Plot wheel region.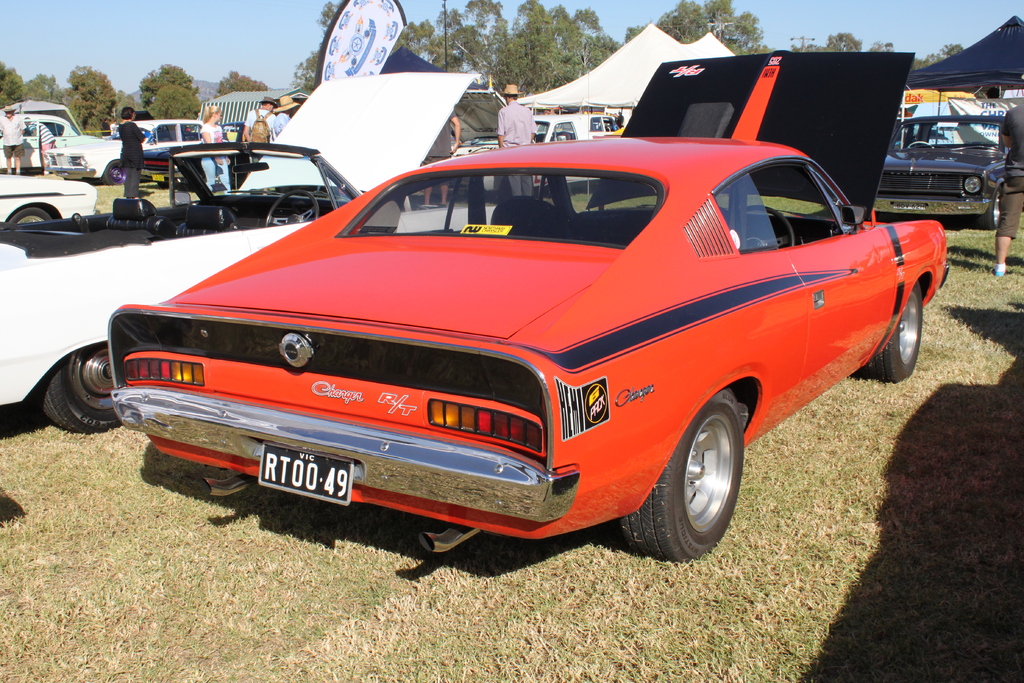
Plotted at box(734, 204, 799, 250).
